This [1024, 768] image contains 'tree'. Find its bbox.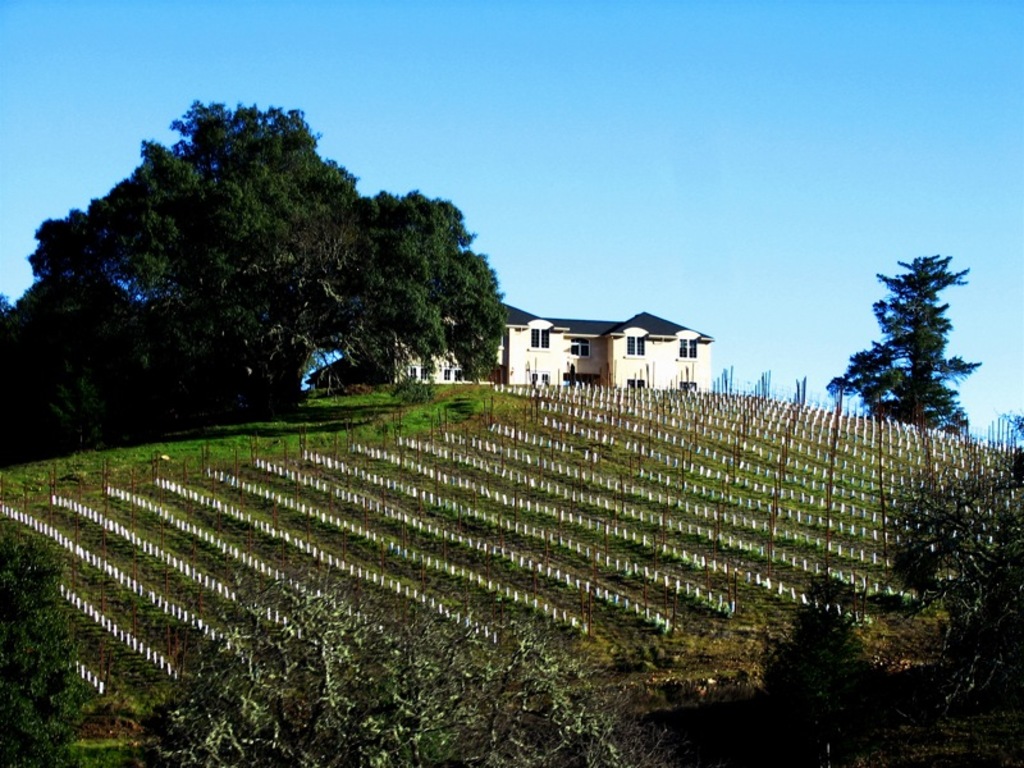
{"x1": 829, "y1": 247, "x2": 978, "y2": 439}.
